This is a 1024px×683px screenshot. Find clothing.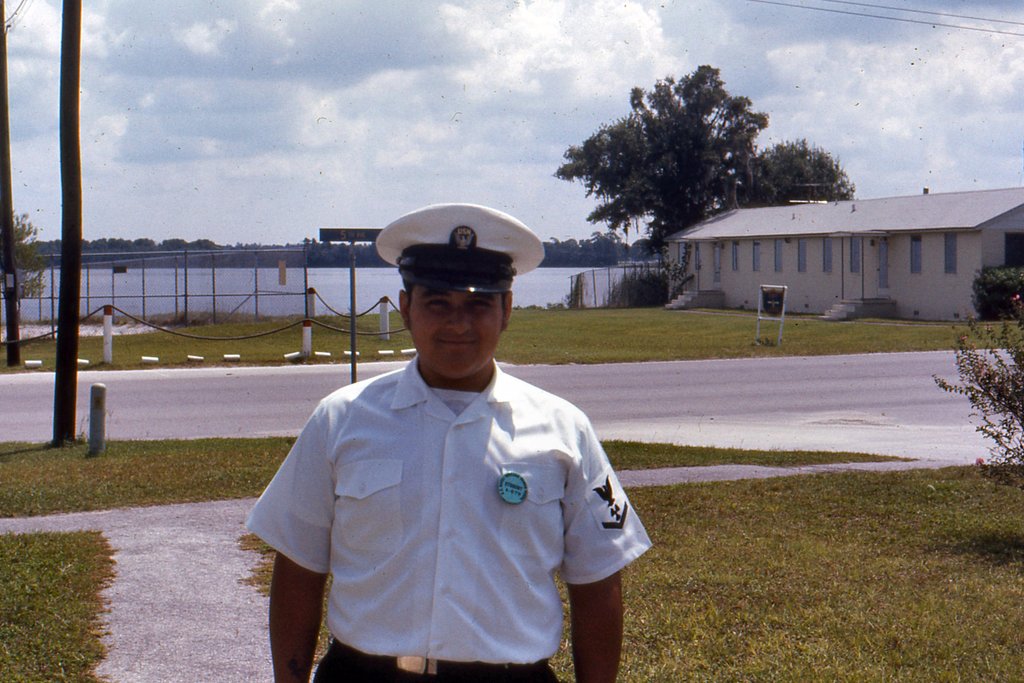
Bounding box: (x1=264, y1=333, x2=640, y2=662).
